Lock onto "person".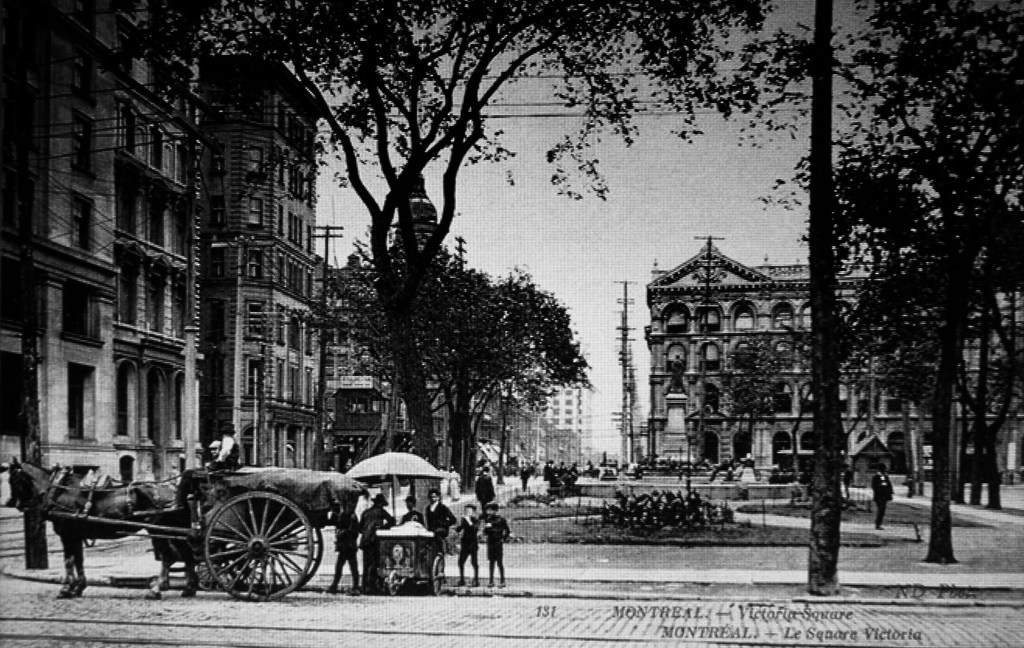
Locked: [455, 508, 480, 583].
